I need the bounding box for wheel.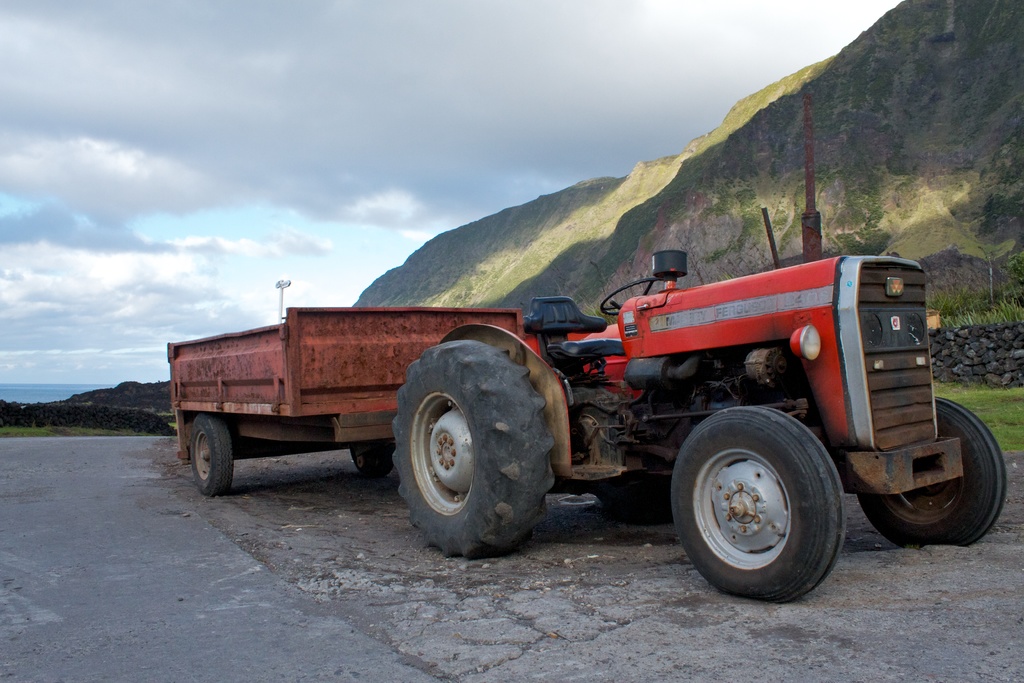
Here it is: 344, 440, 392, 479.
